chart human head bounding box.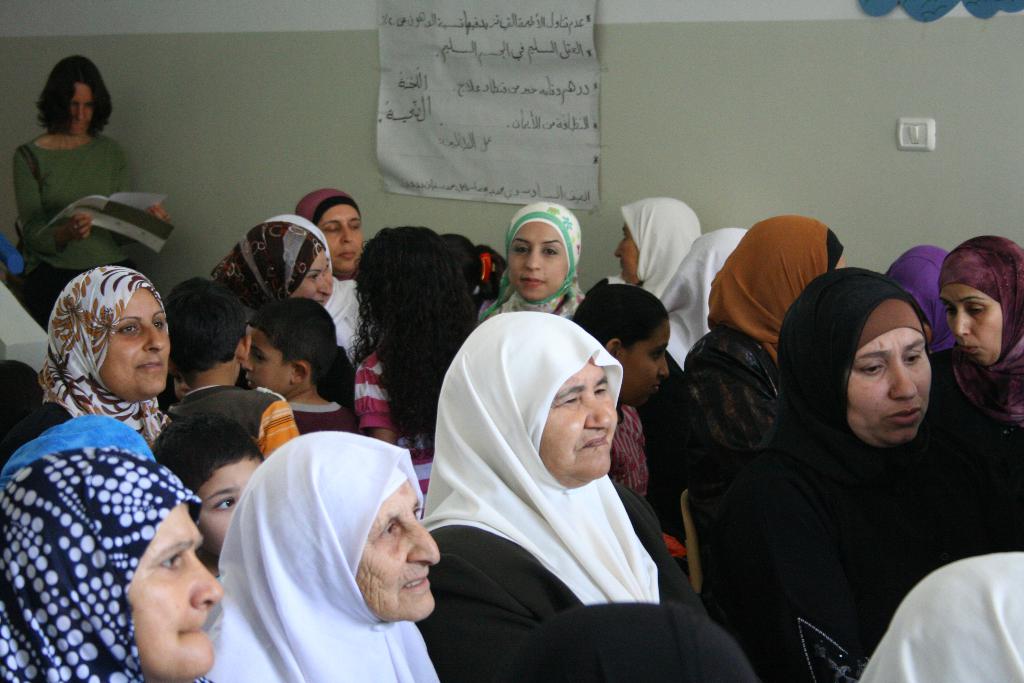
Charted: region(936, 234, 1023, 370).
